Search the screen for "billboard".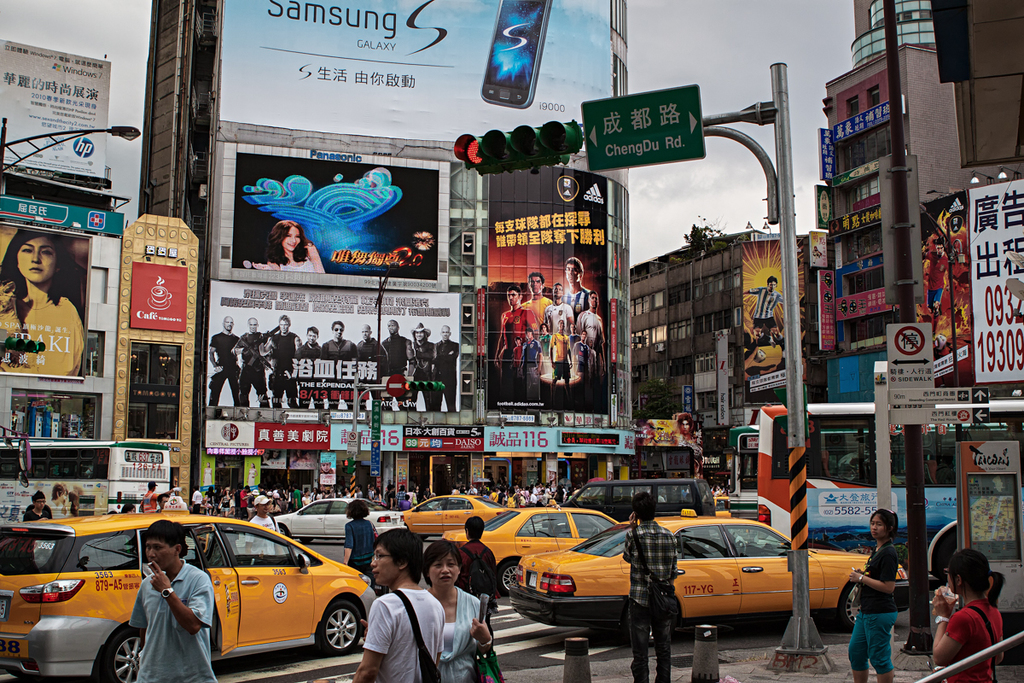
Found at left=222, top=0, right=602, bottom=152.
